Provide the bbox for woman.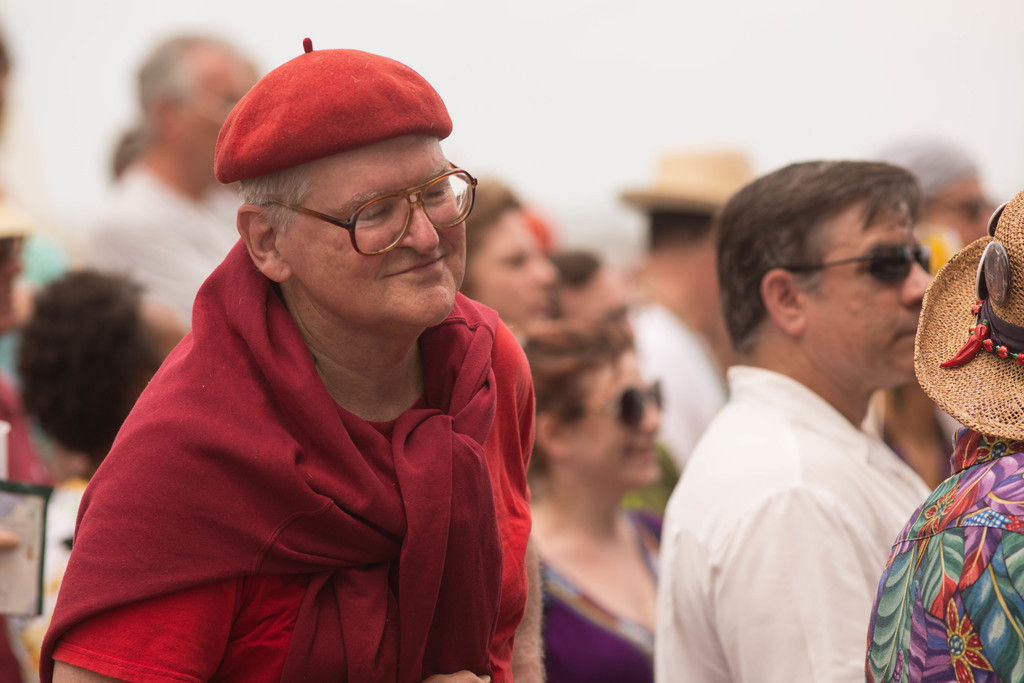
bbox(845, 170, 1021, 679).
